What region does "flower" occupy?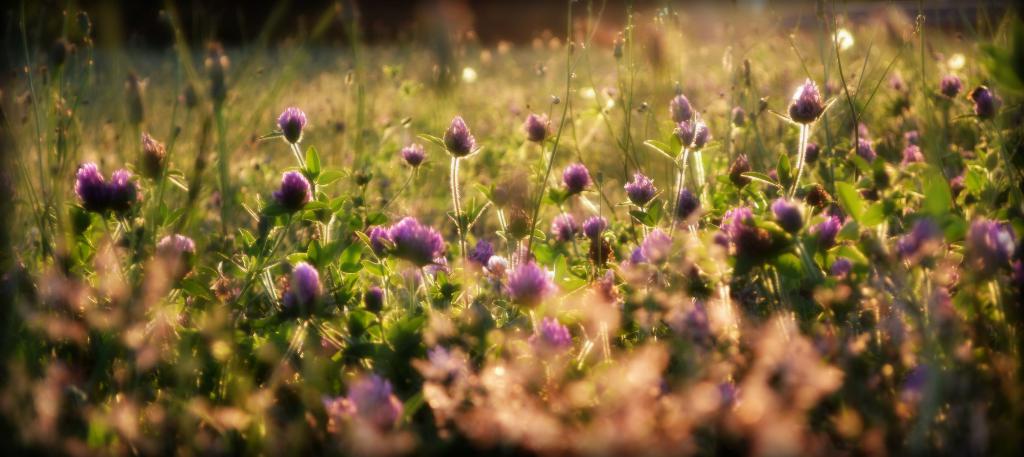
<bbox>727, 153, 755, 190</bbox>.
